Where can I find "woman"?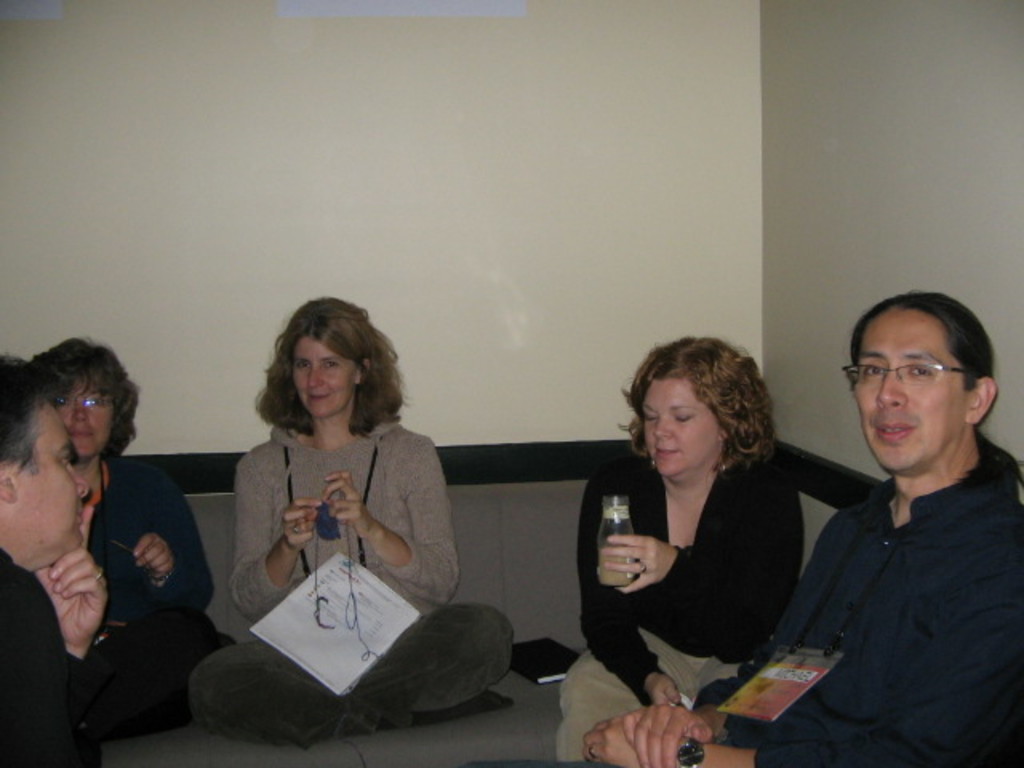
You can find it at bbox(176, 296, 526, 714).
